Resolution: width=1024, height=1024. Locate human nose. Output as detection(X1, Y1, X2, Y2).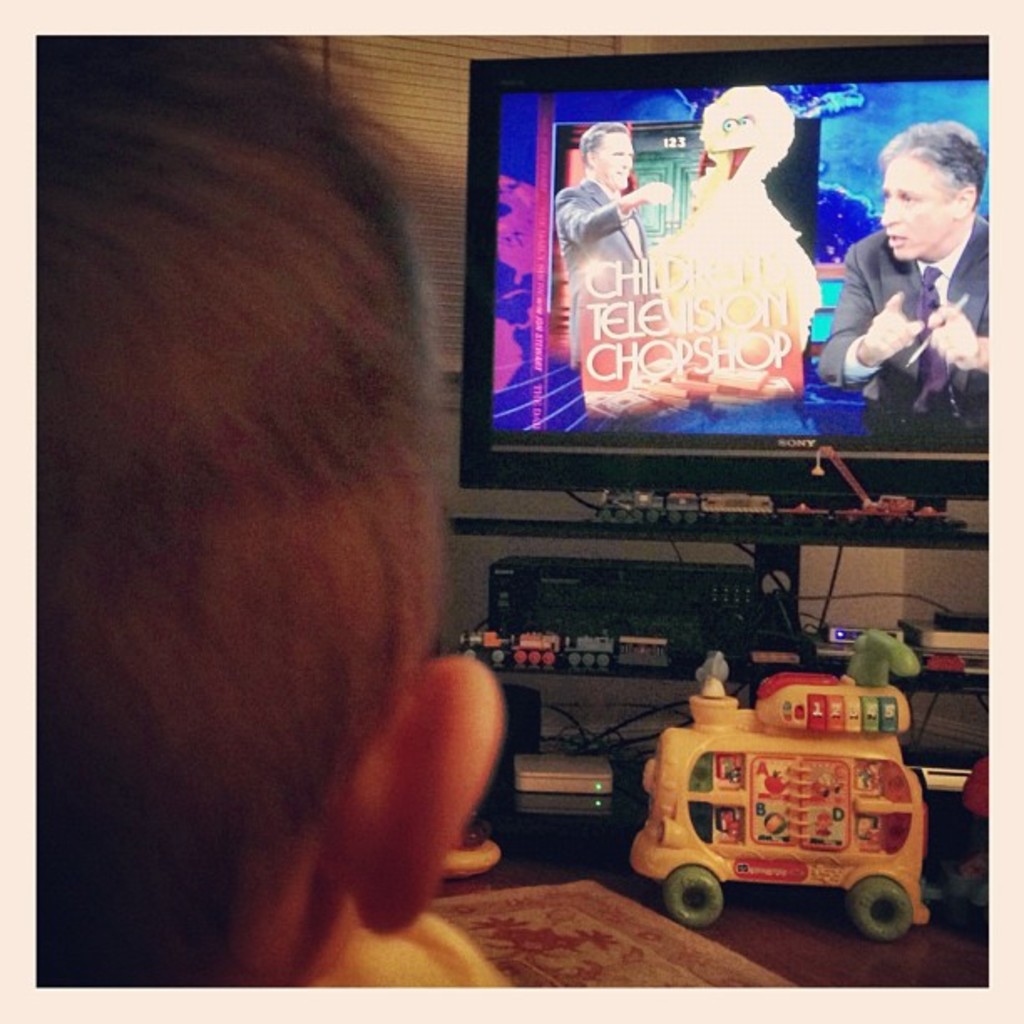
detection(624, 154, 629, 167).
